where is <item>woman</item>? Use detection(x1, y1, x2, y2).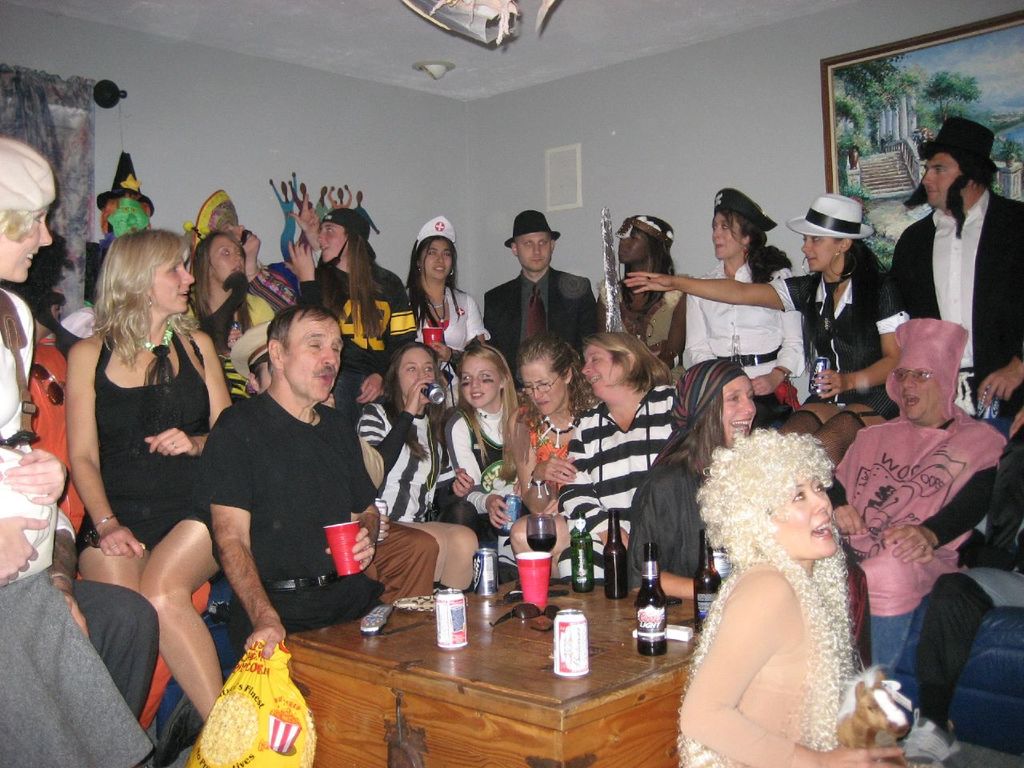
detection(186, 232, 263, 403).
